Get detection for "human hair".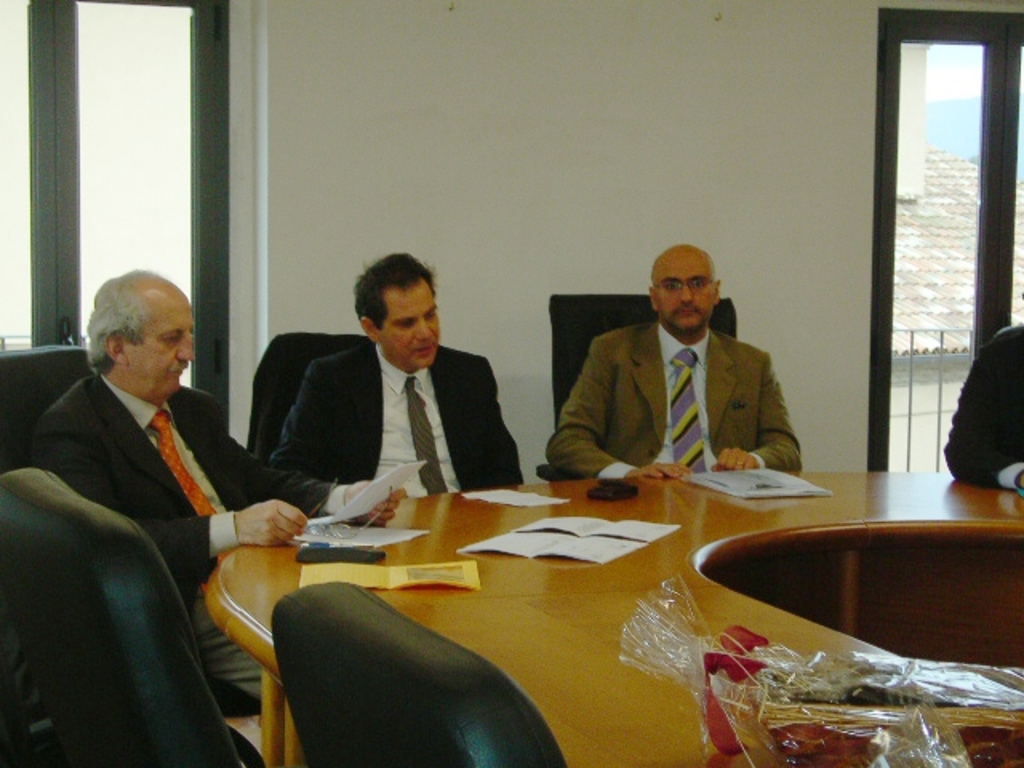
Detection: {"left": 83, "top": 275, "right": 181, "bottom": 384}.
